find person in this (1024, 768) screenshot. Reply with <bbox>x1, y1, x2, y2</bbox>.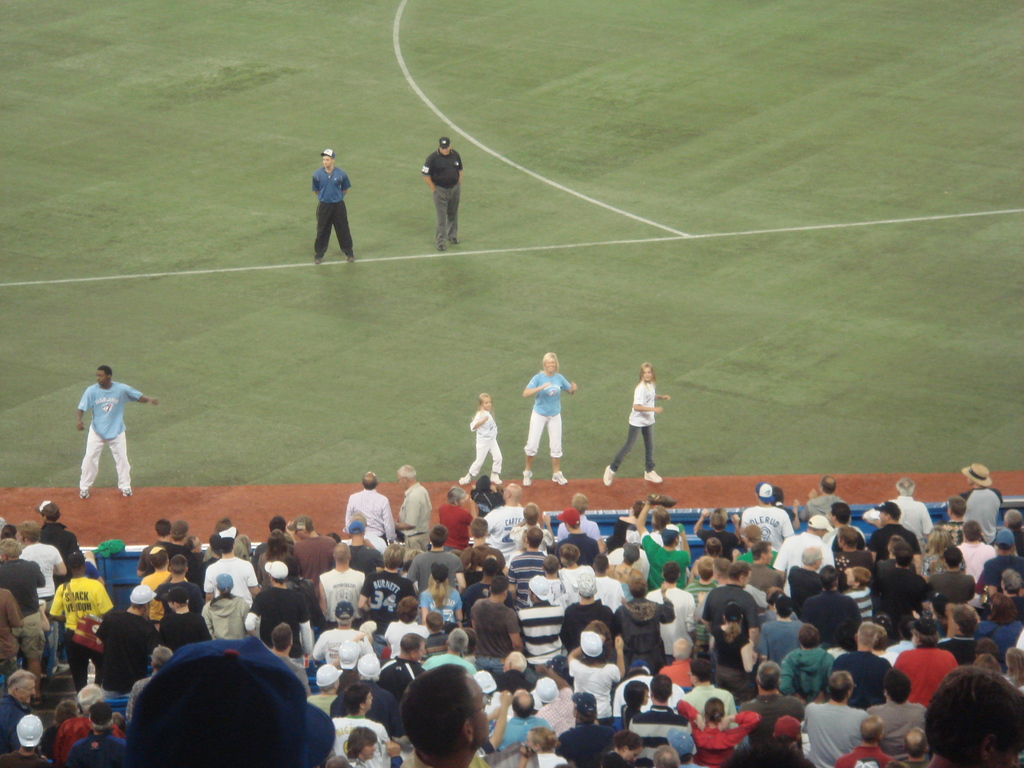
<bbox>452, 396, 506, 487</bbox>.
